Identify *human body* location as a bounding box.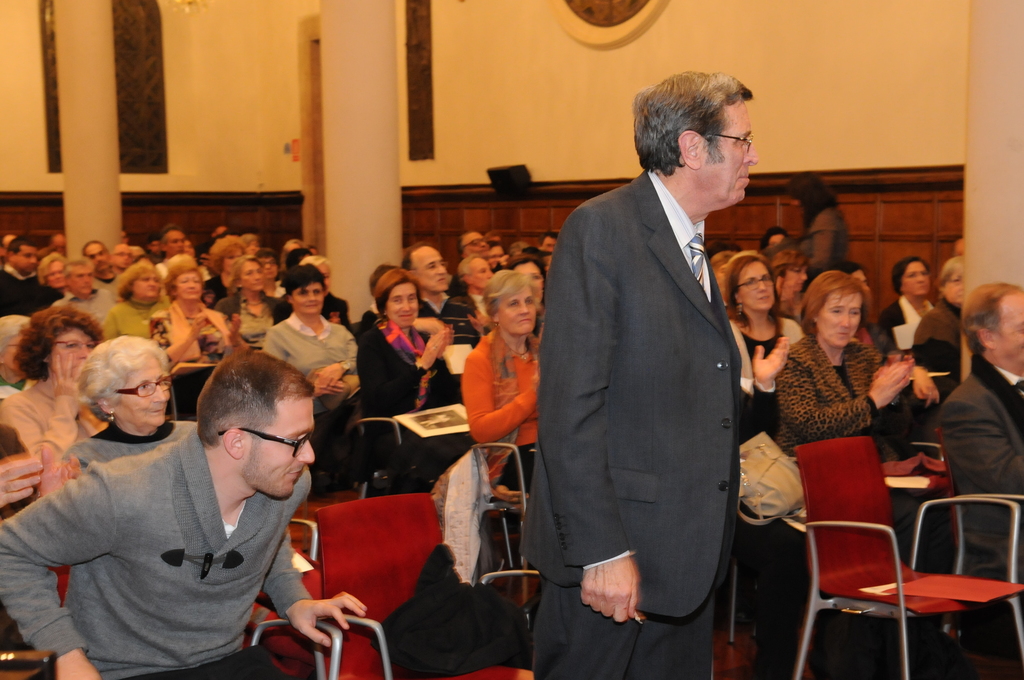
(x1=524, y1=166, x2=742, y2=679).
